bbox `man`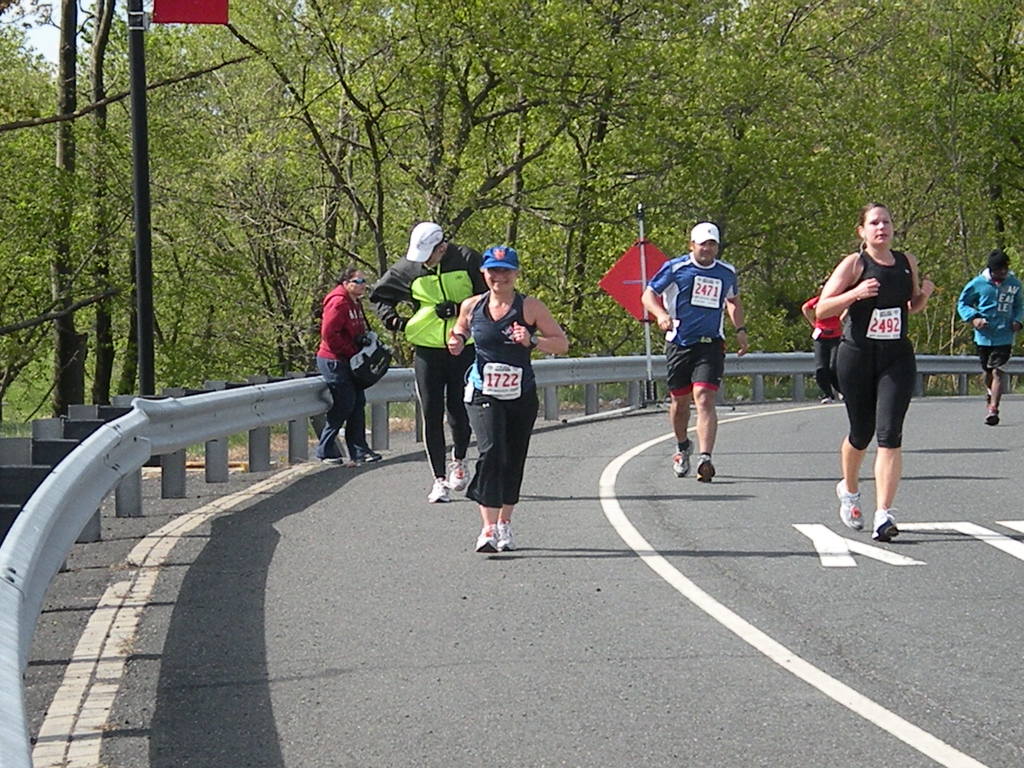
bbox(950, 249, 1023, 422)
